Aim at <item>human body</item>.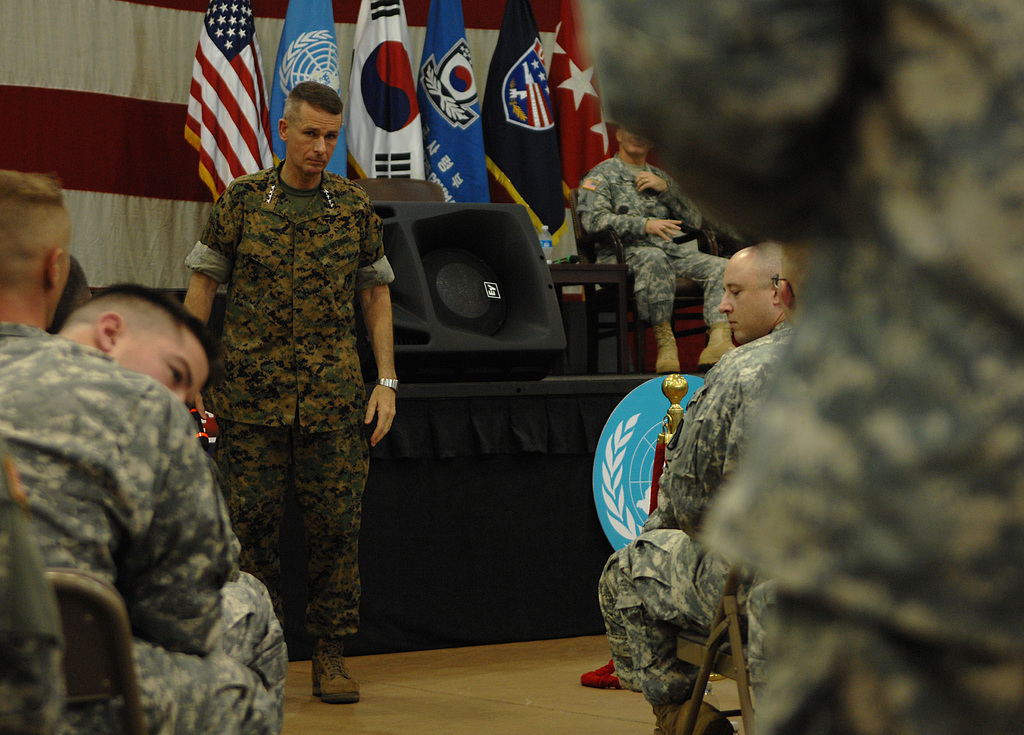
Aimed at bbox=(173, 72, 383, 697).
